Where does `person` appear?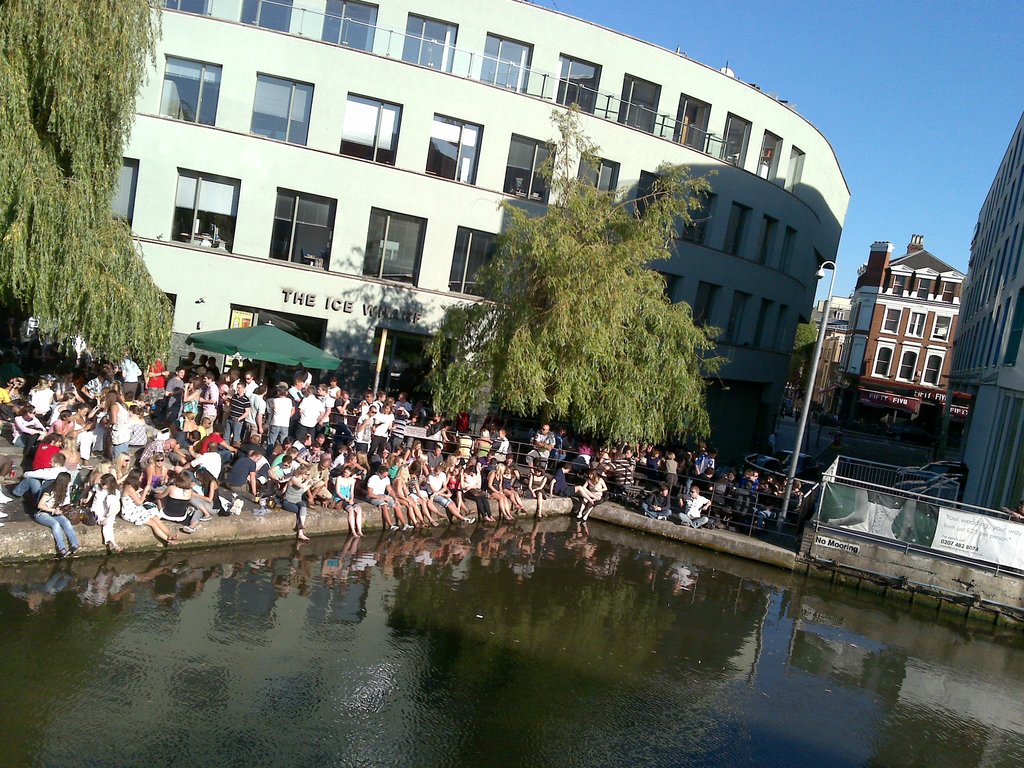
Appears at <box>278,476,328,541</box>.
